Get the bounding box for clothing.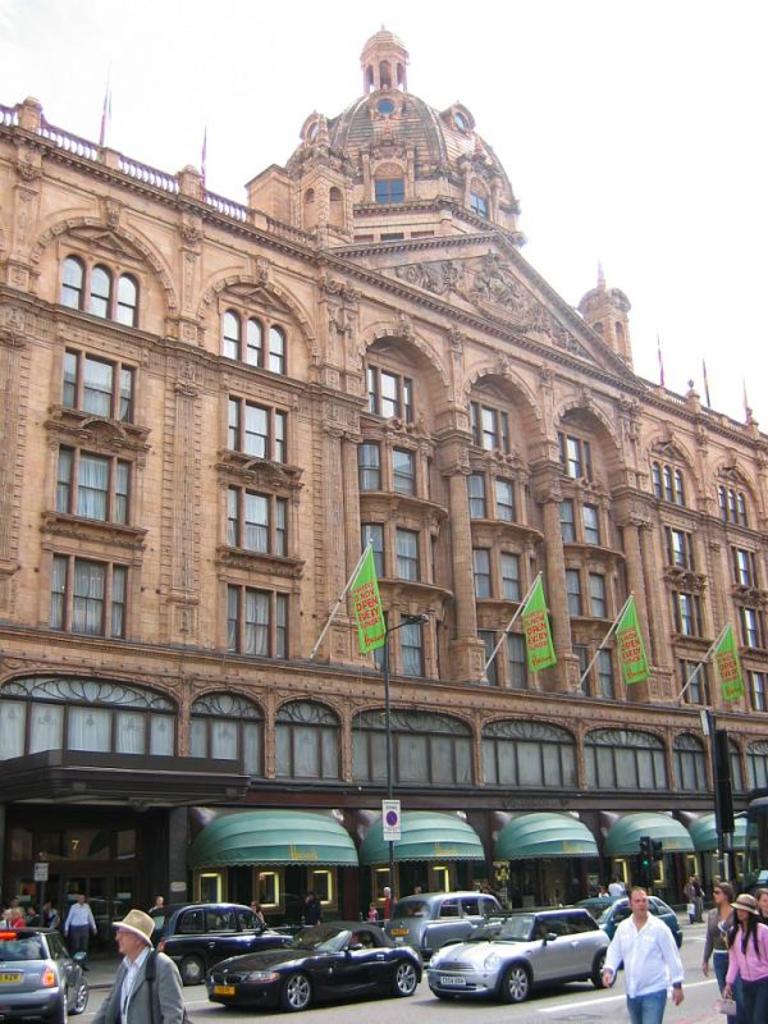
[left=602, top=908, right=680, bottom=1023].
